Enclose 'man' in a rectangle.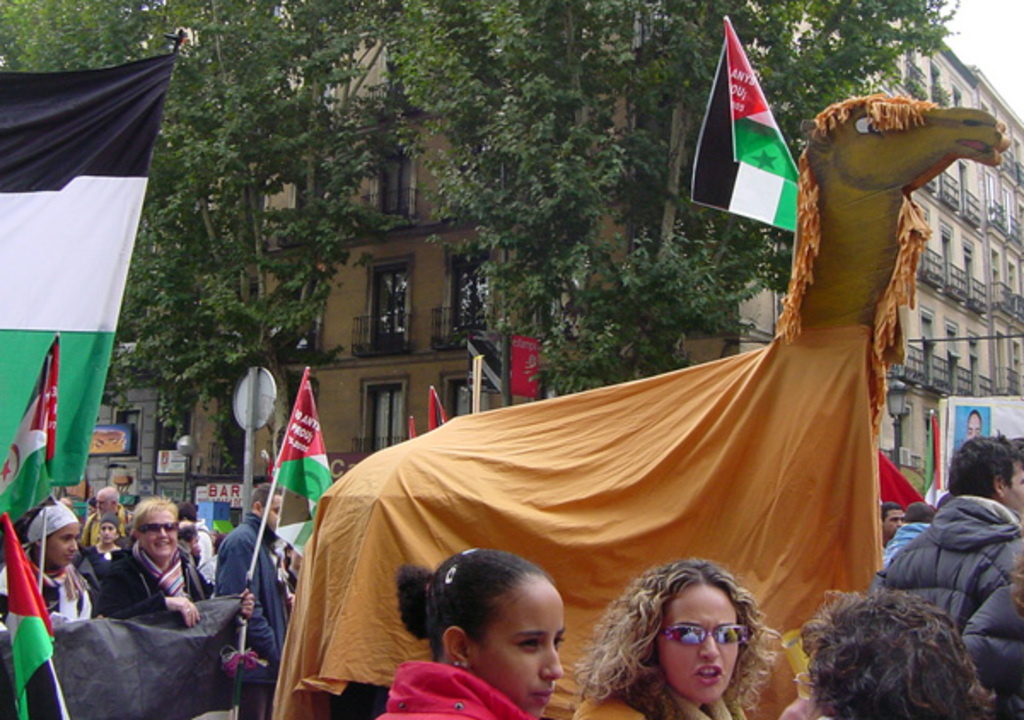
(left=877, top=502, right=934, bottom=578).
